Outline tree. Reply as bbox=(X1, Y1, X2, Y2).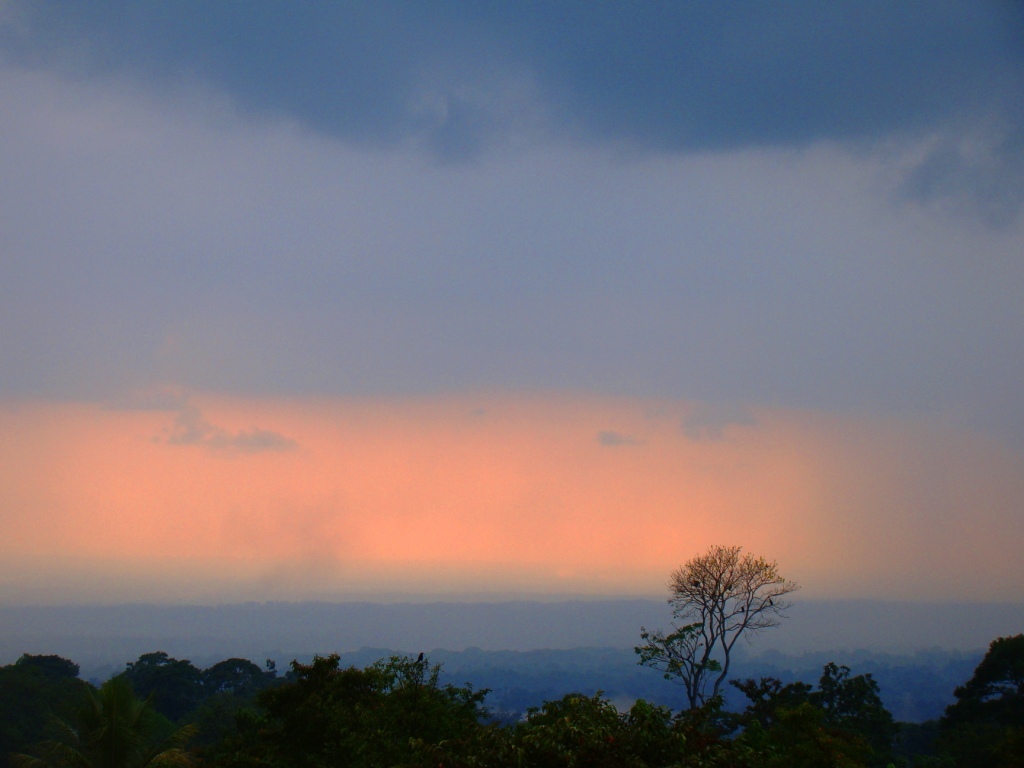
bbox=(641, 533, 798, 708).
